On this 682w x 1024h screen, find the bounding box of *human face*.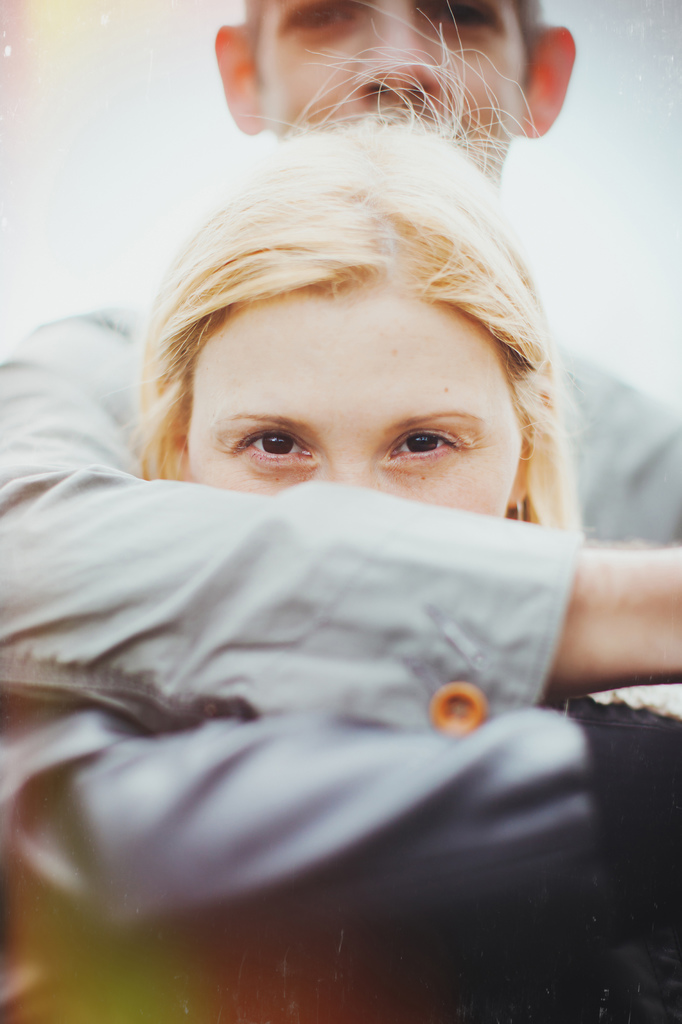
Bounding box: (left=257, top=0, right=525, bottom=184).
